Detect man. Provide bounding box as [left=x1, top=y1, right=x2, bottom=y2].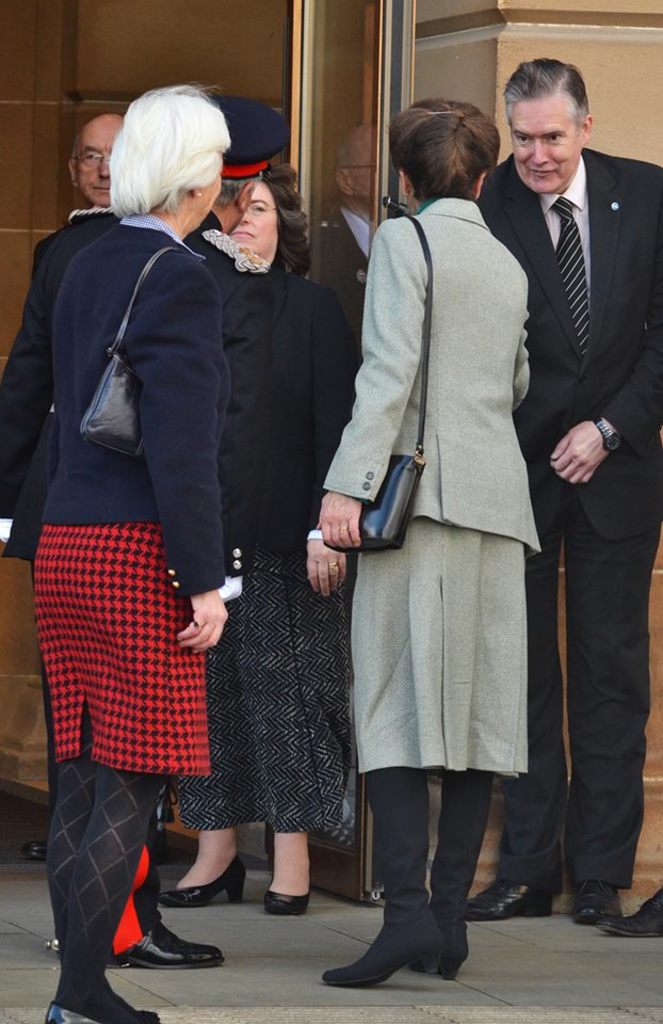
[left=0, top=93, right=293, bottom=974].
